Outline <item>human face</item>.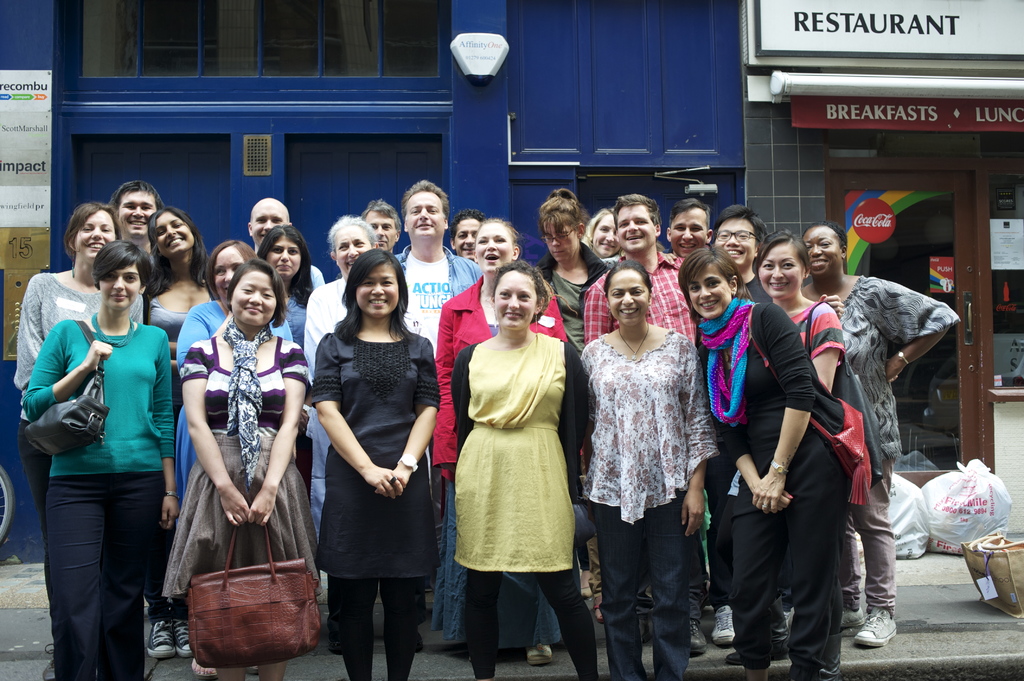
Outline: x1=682 y1=262 x2=735 y2=318.
